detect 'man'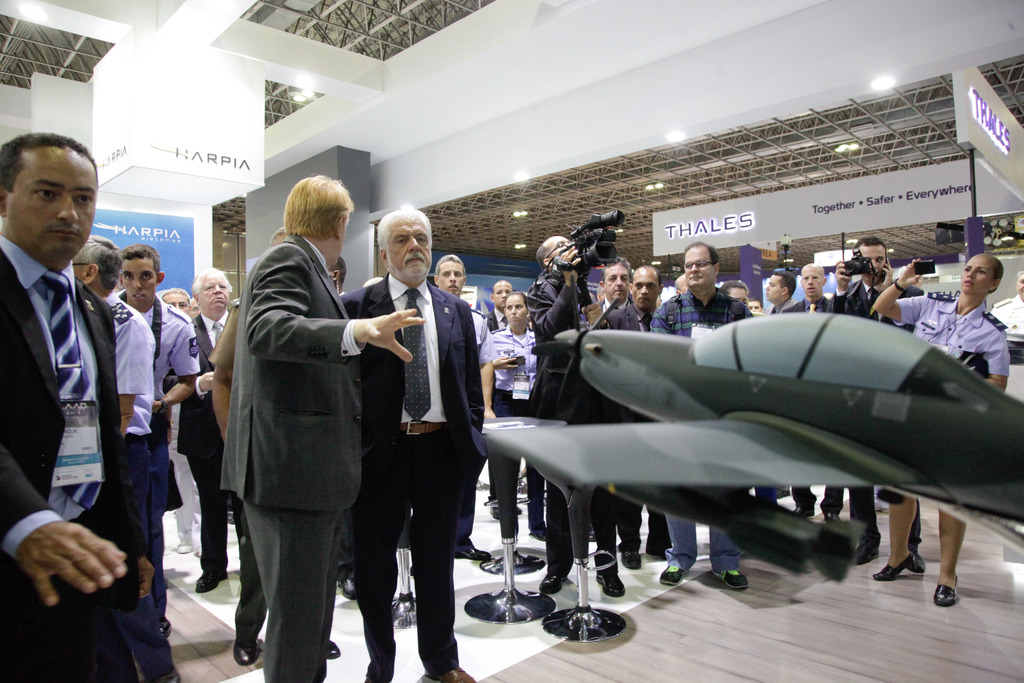
l=434, t=252, r=493, b=557
